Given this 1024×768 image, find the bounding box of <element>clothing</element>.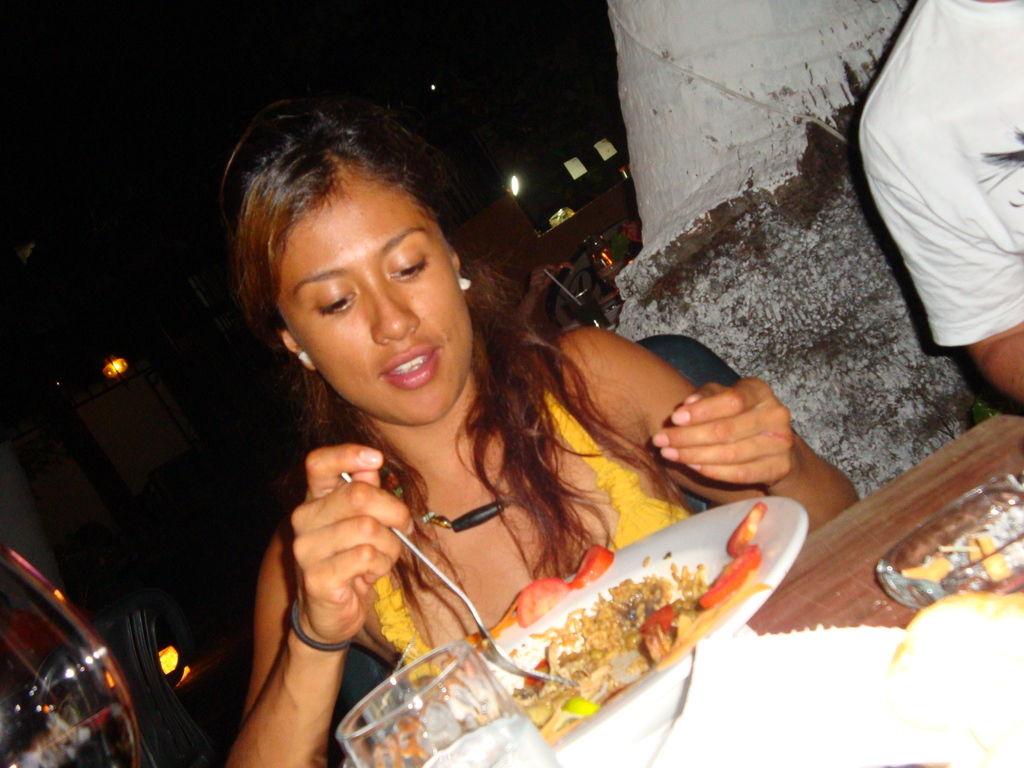
select_region(856, 6, 1023, 345).
